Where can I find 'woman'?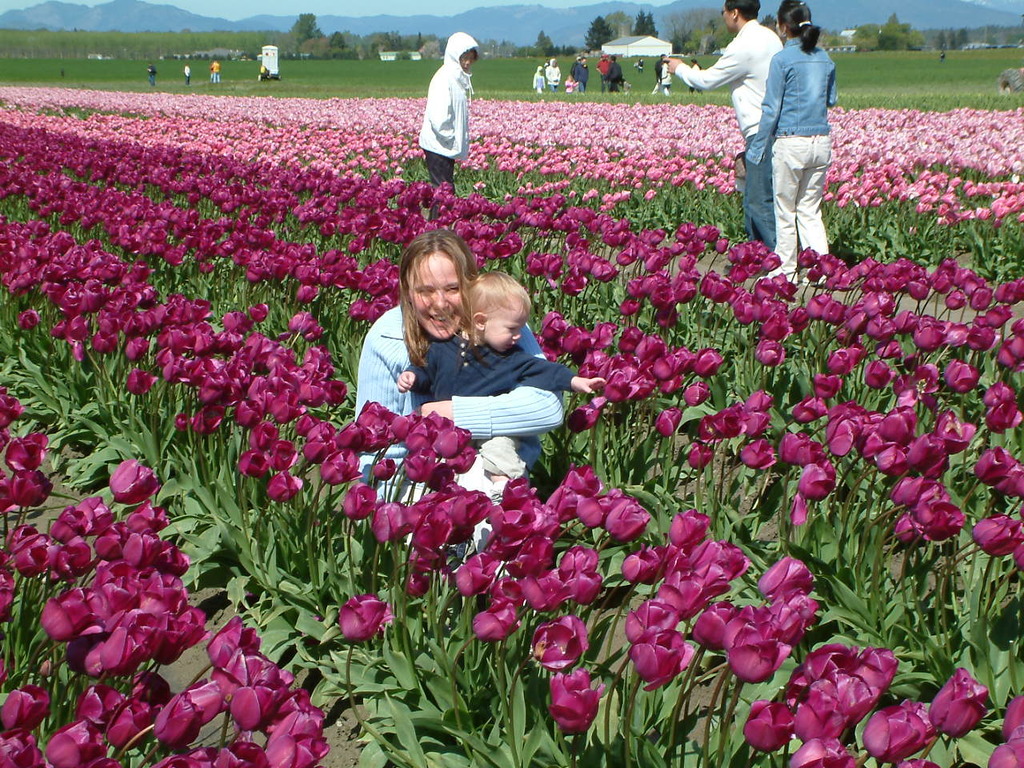
You can find it at (362,242,582,530).
